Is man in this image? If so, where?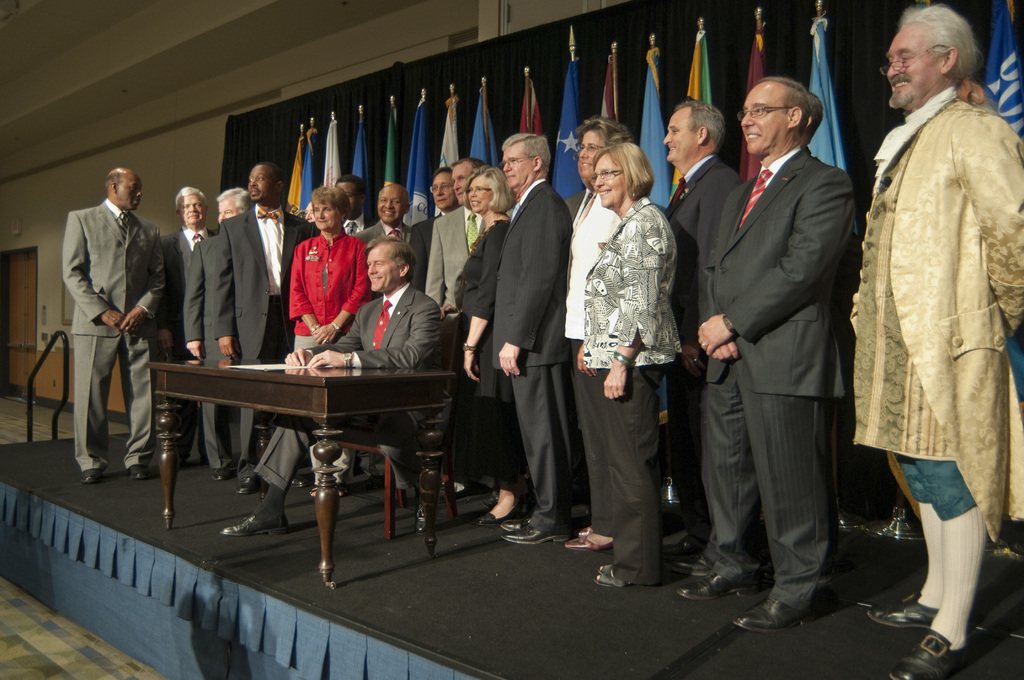
Yes, at region(477, 130, 573, 560).
